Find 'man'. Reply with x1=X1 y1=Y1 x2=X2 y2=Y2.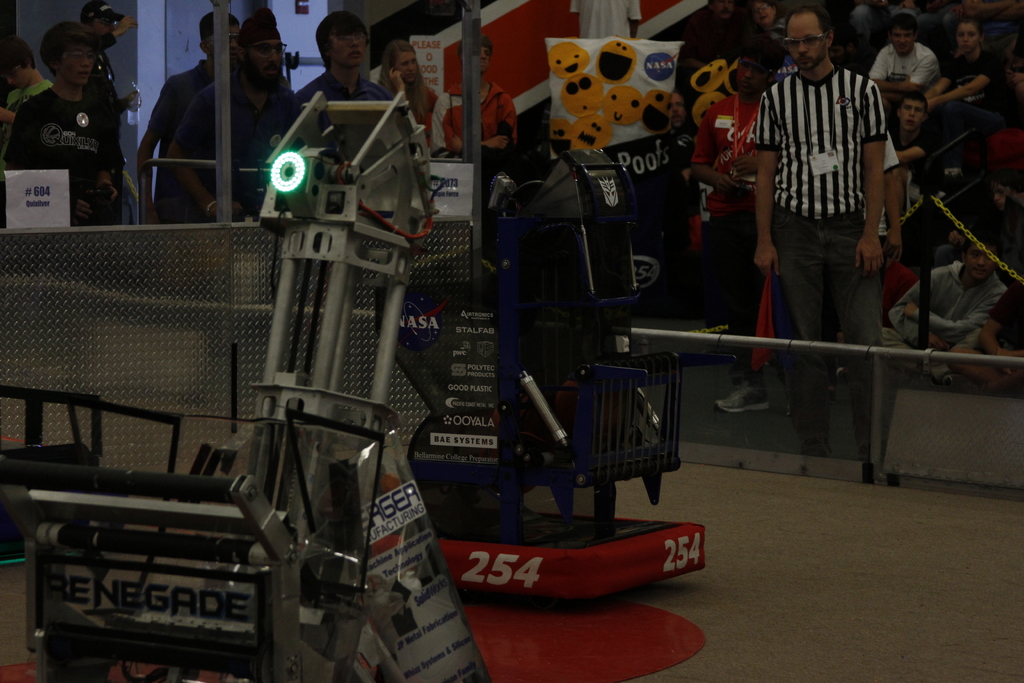
x1=0 y1=18 x2=122 y2=231.
